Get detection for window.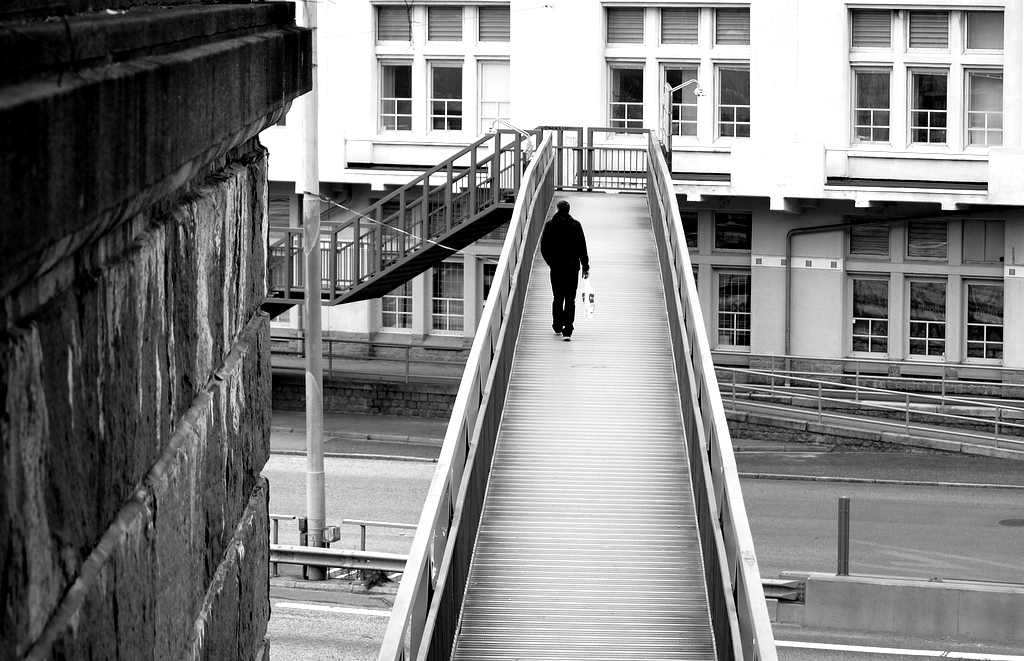
Detection: {"x1": 599, "y1": 5, "x2": 647, "y2": 44}.
